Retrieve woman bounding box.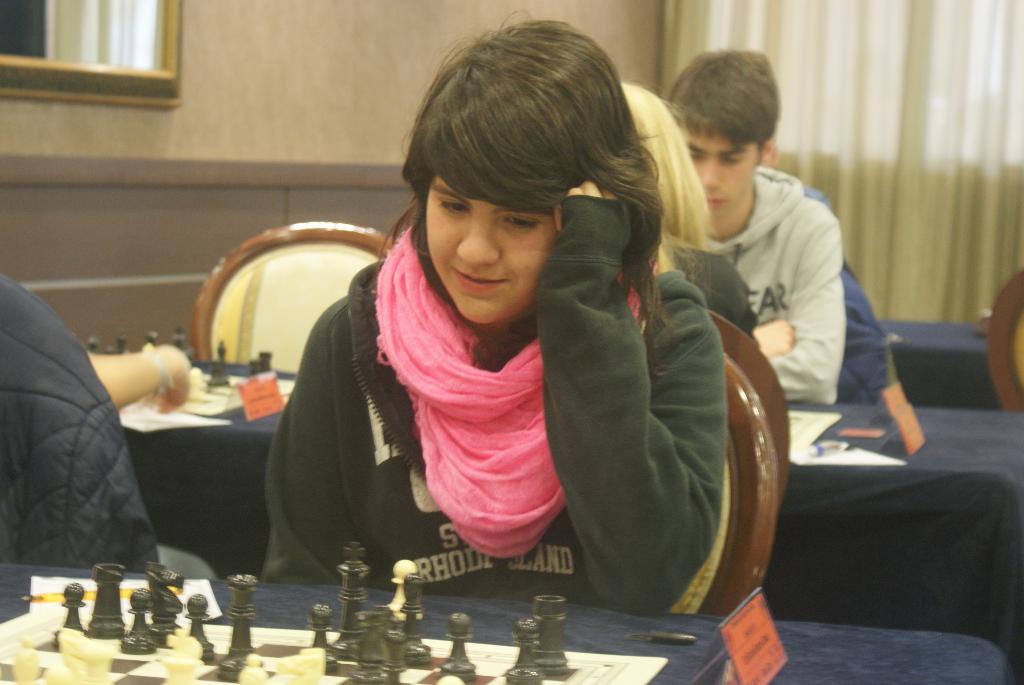
Bounding box: bbox=[253, 84, 740, 644].
